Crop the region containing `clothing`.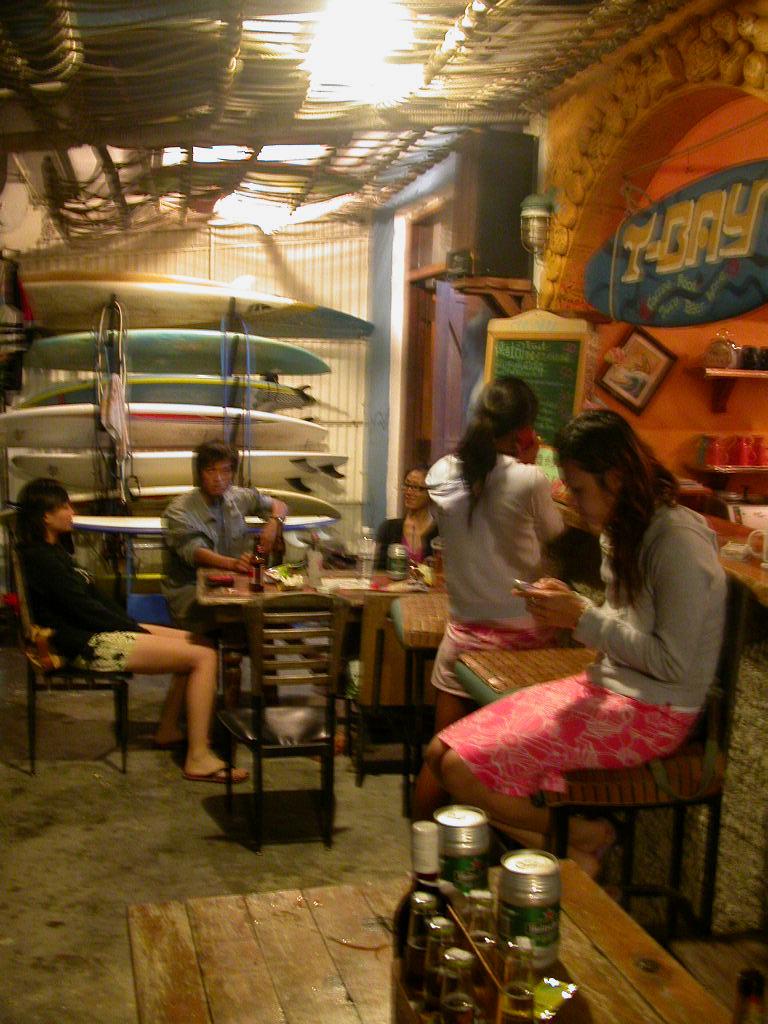
Crop region: <box>164,482,274,657</box>.
